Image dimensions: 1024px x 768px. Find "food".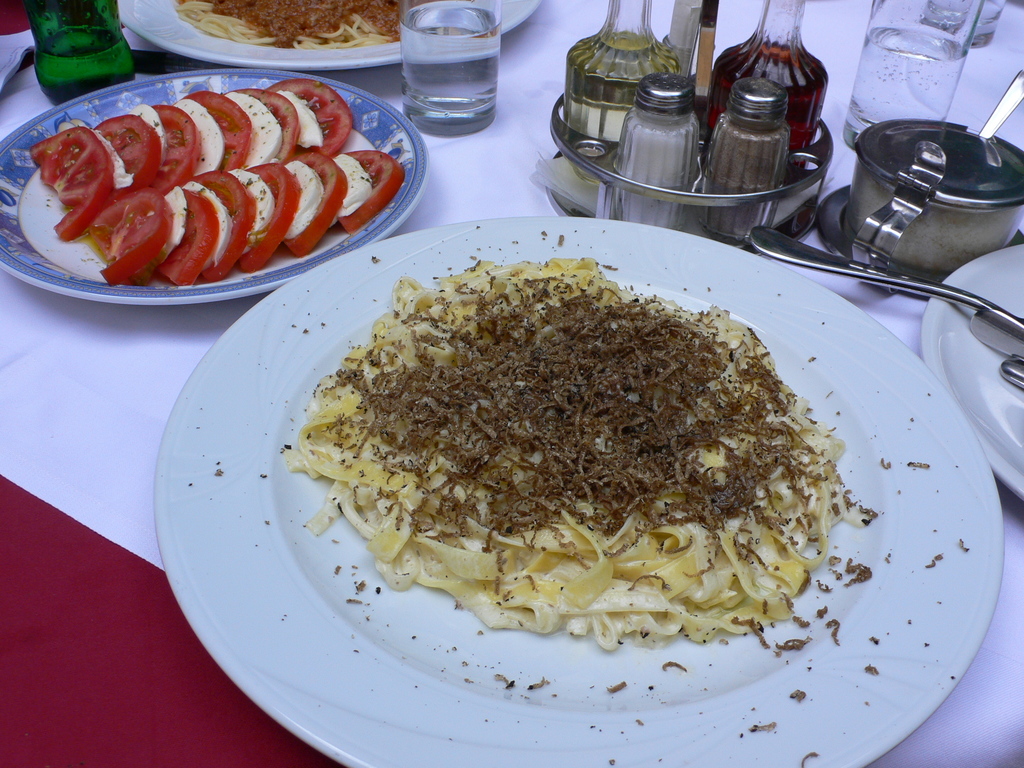
307 217 866 643.
